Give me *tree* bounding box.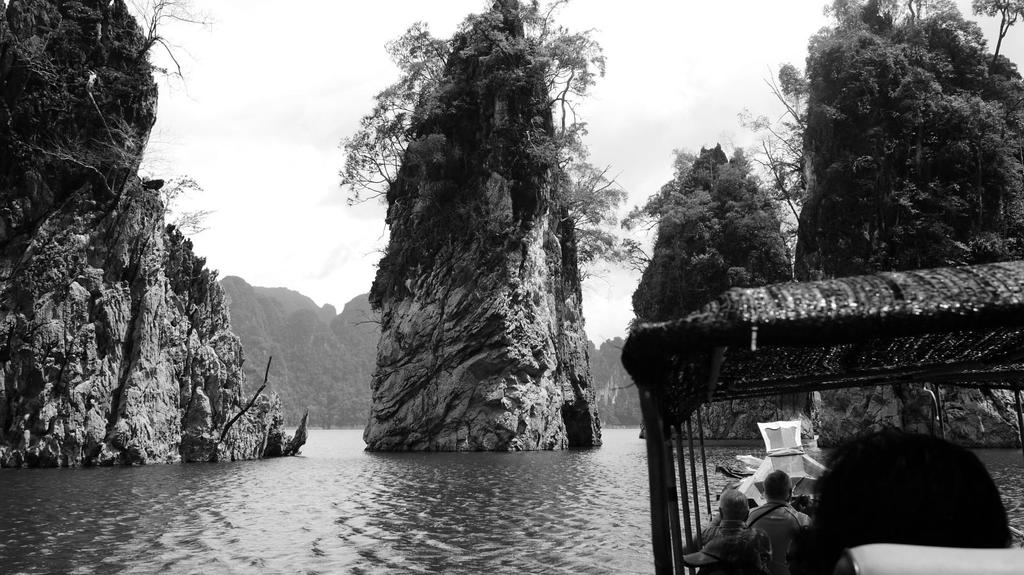
(724, 56, 827, 264).
